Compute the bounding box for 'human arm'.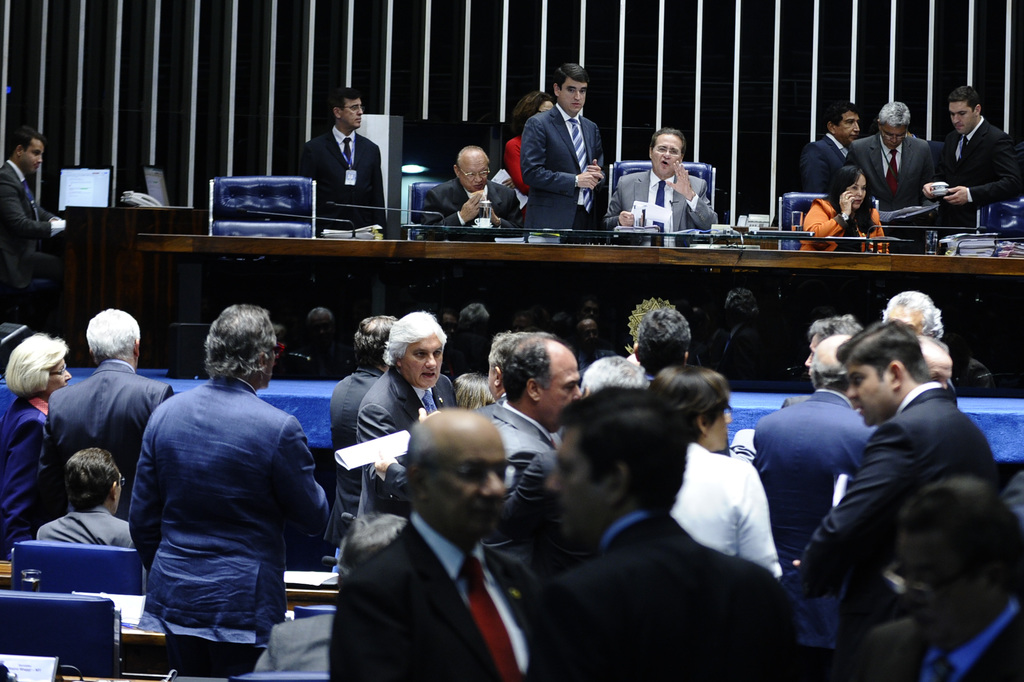
[803, 191, 854, 238].
